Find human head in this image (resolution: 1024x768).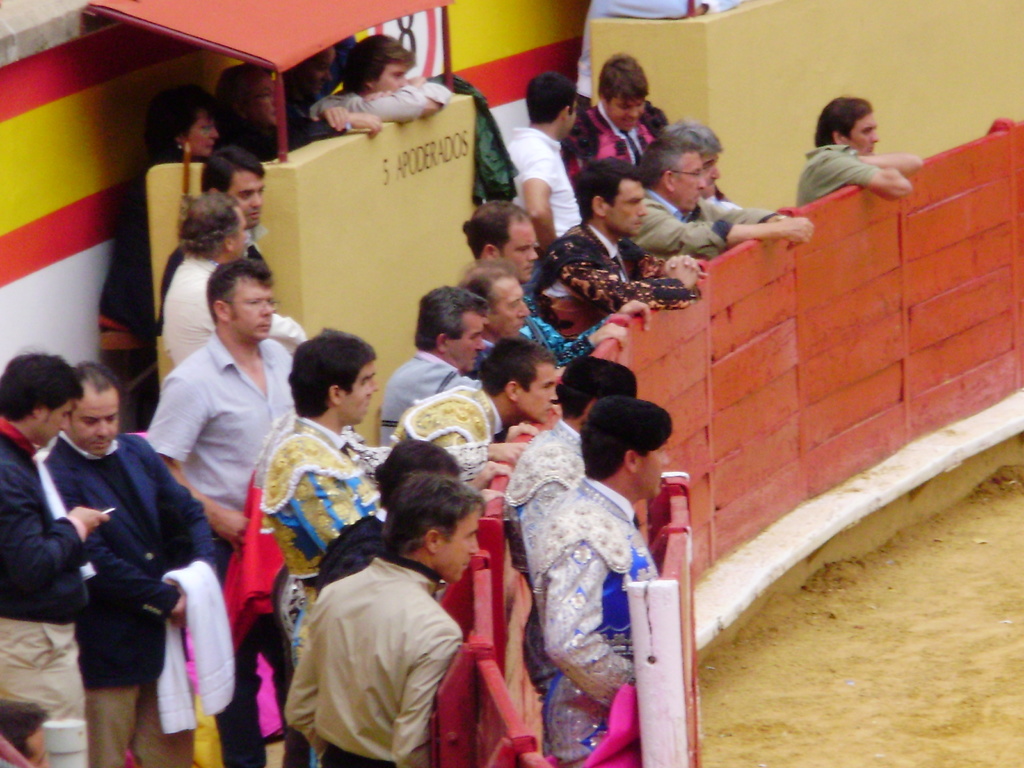
pyautogui.locateOnScreen(0, 700, 54, 767).
